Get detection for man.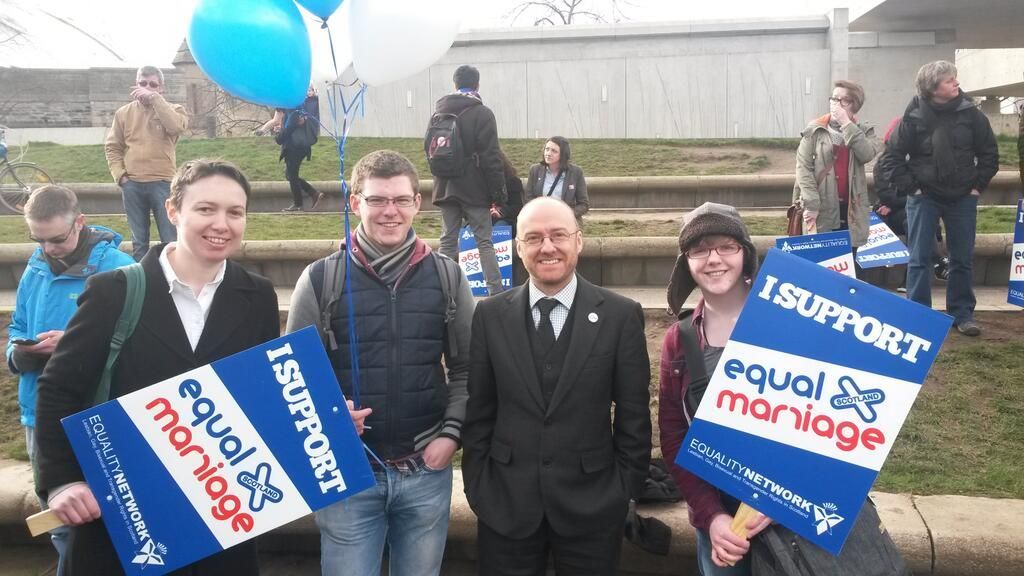
Detection: [left=882, top=56, right=1000, bottom=341].
